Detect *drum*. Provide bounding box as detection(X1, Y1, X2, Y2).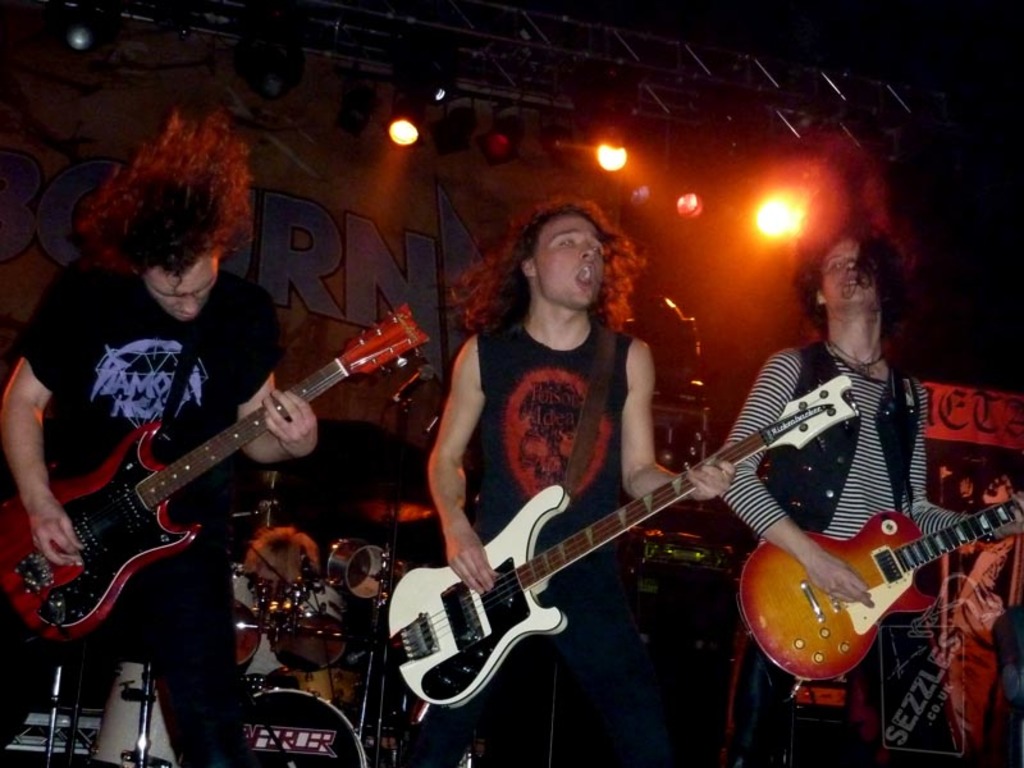
detection(326, 536, 389, 599).
